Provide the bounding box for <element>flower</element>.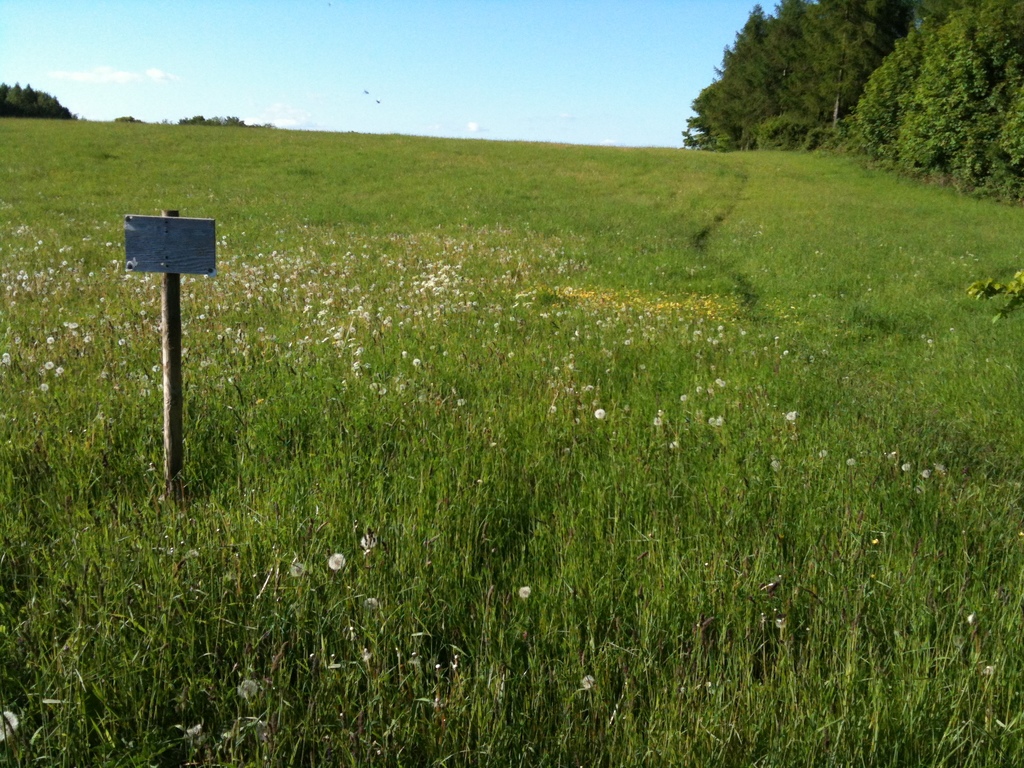
bbox(329, 554, 346, 573).
